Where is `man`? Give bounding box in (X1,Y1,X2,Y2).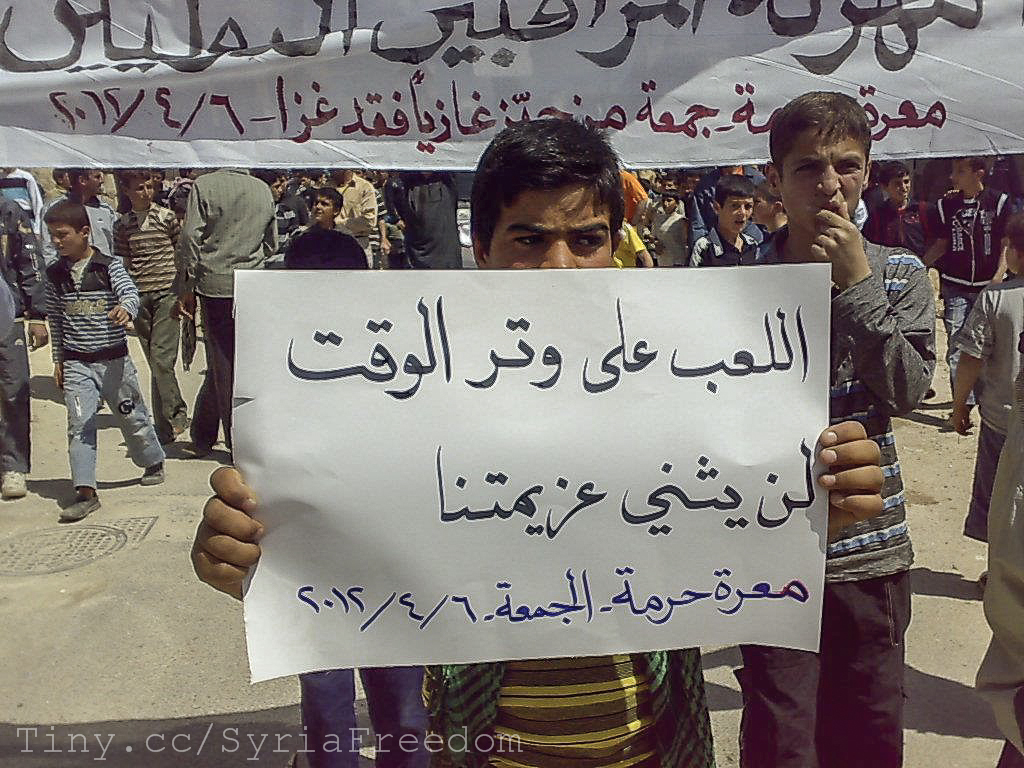
(380,165,462,272).
